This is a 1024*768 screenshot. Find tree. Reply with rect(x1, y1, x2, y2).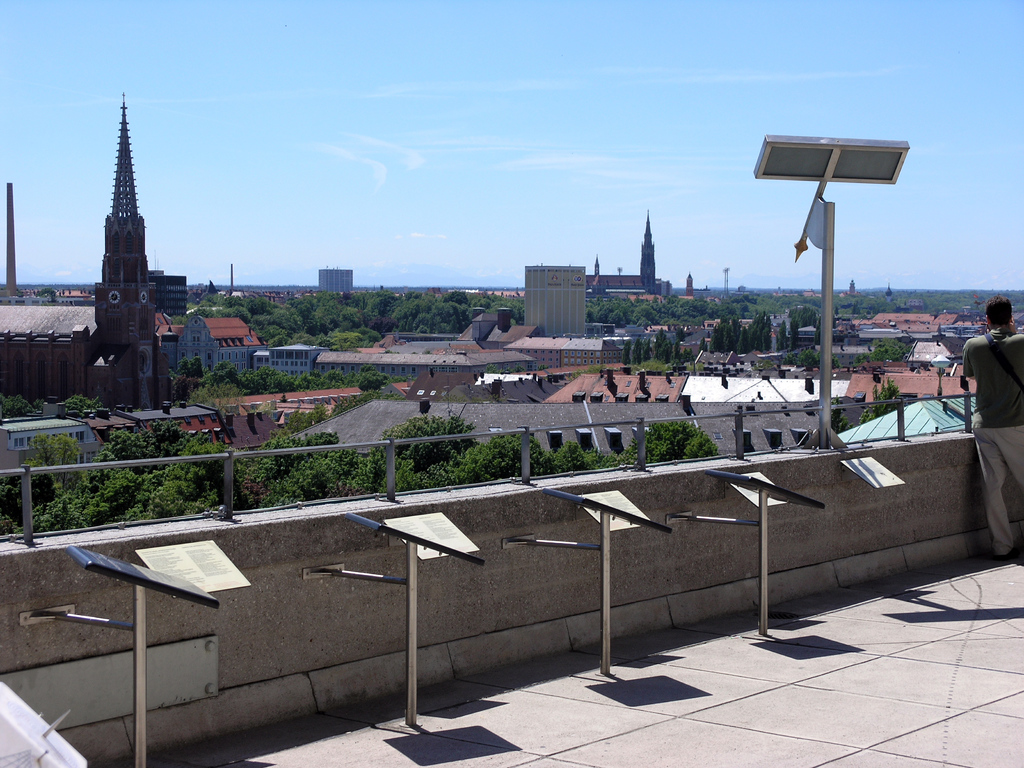
rect(826, 397, 852, 436).
